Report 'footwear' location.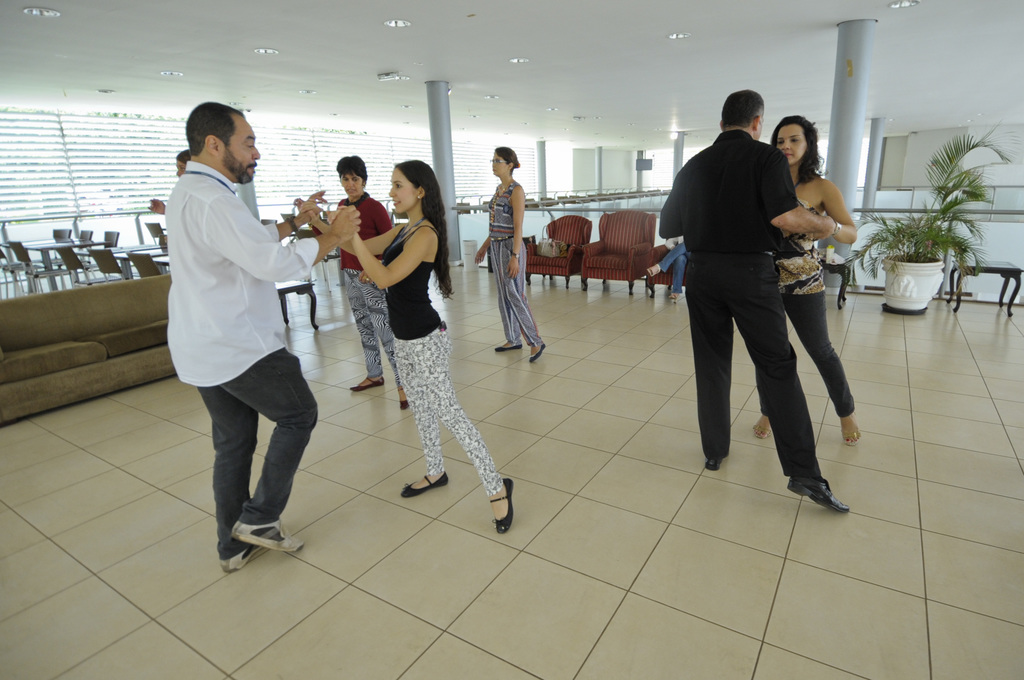
Report: (left=752, top=415, right=774, bottom=437).
